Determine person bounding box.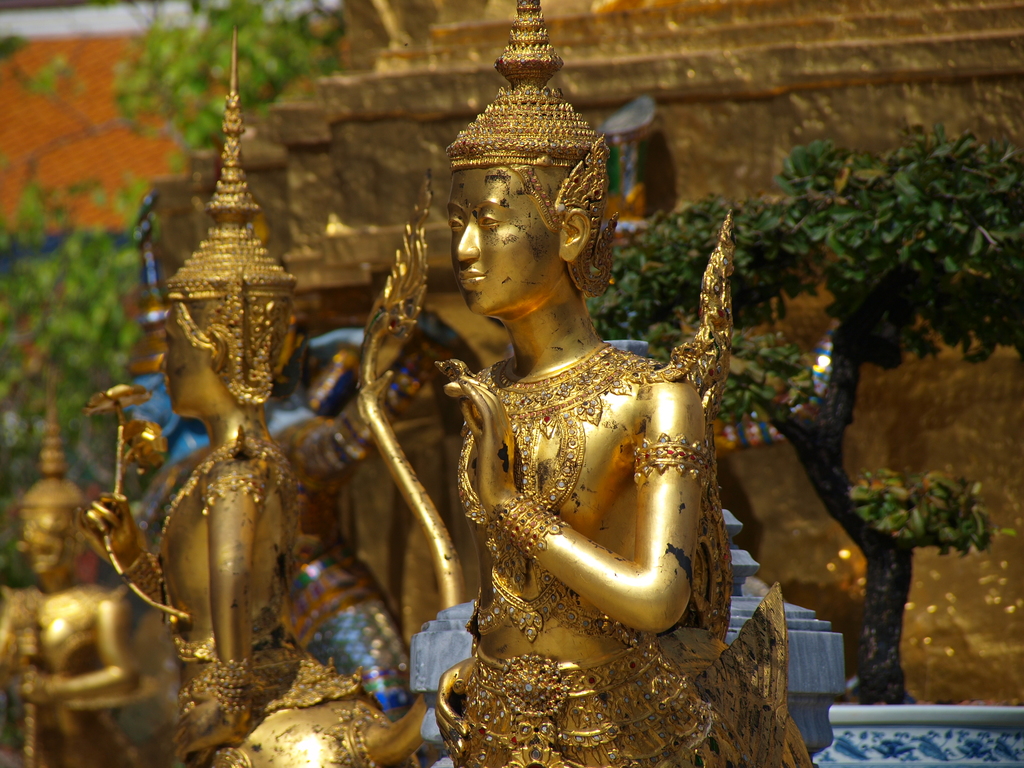
Determined: 405, 63, 738, 767.
